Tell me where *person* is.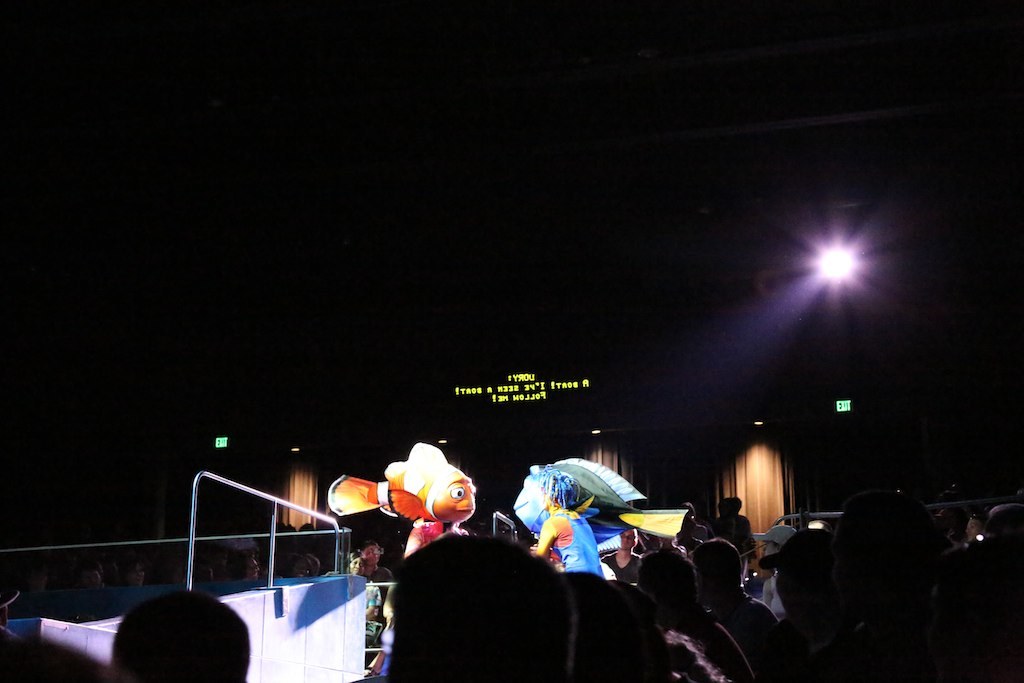
*person* is at [382, 486, 1023, 682].
